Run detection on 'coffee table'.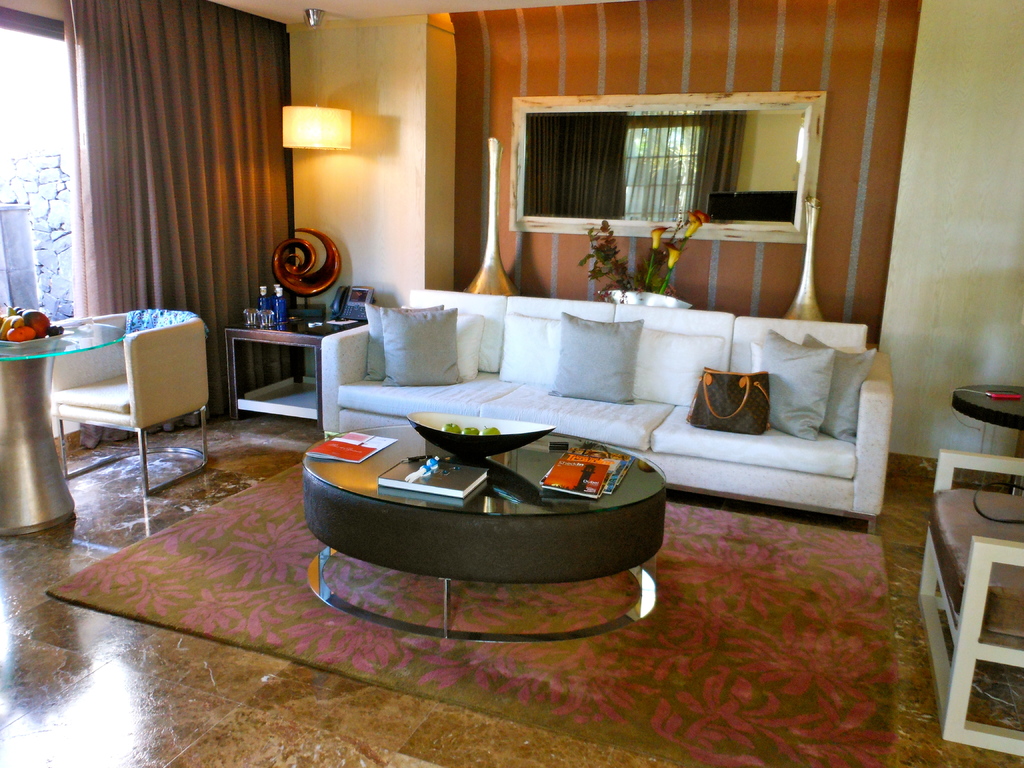
Result: <bbox>952, 383, 1023, 495</bbox>.
